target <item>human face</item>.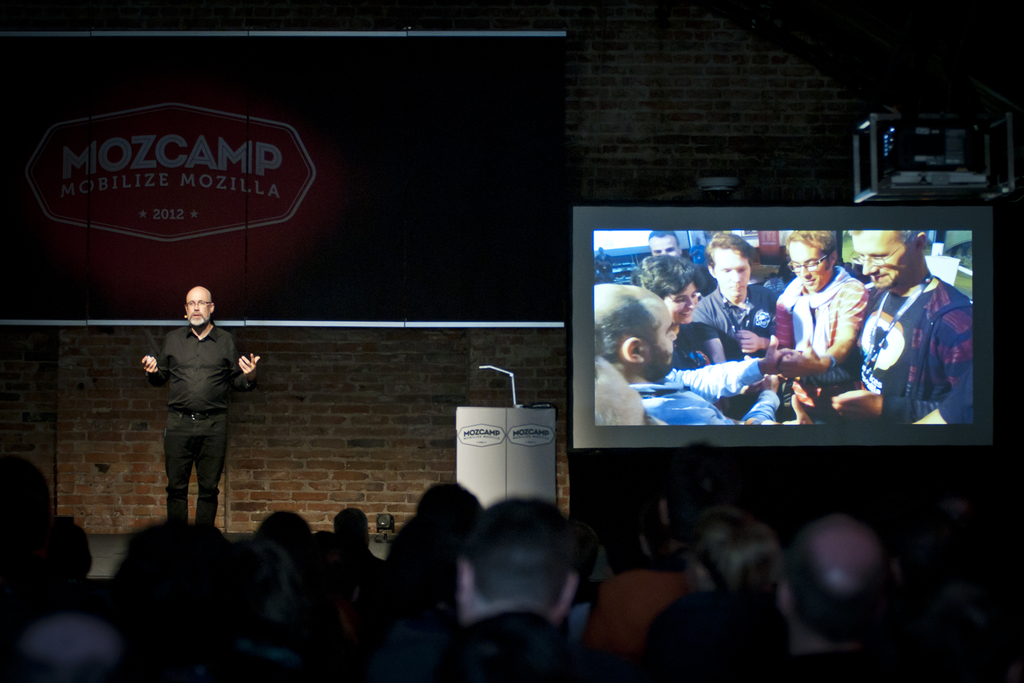
Target region: [851, 227, 915, 290].
